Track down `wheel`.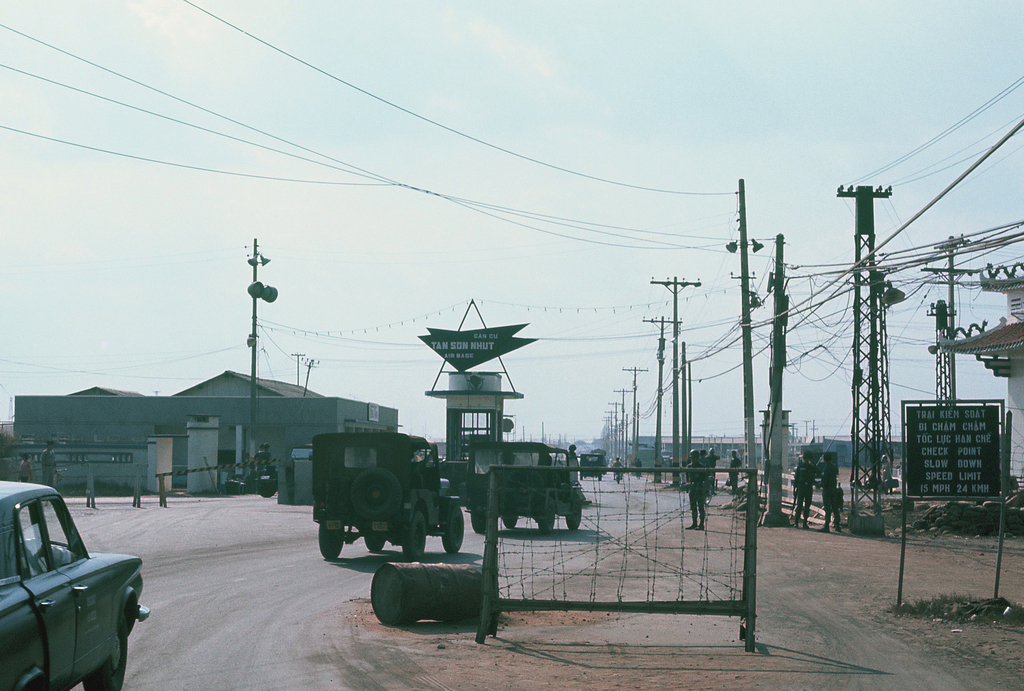
Tracked to [439,506,467,557].
